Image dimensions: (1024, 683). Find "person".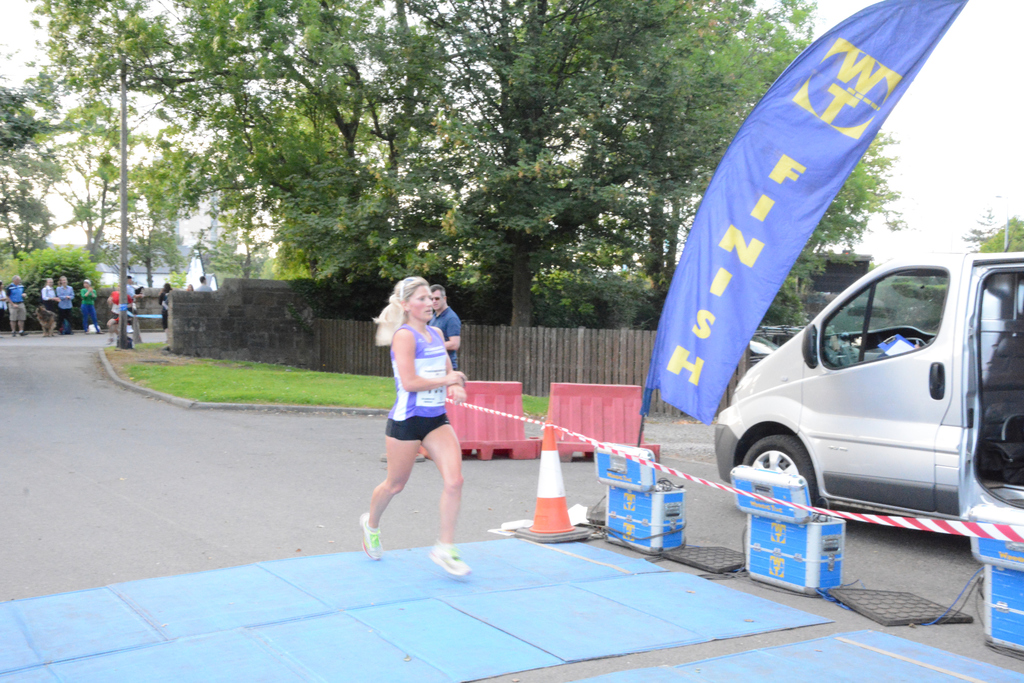
l=56, t=272, r=74, b=334.
